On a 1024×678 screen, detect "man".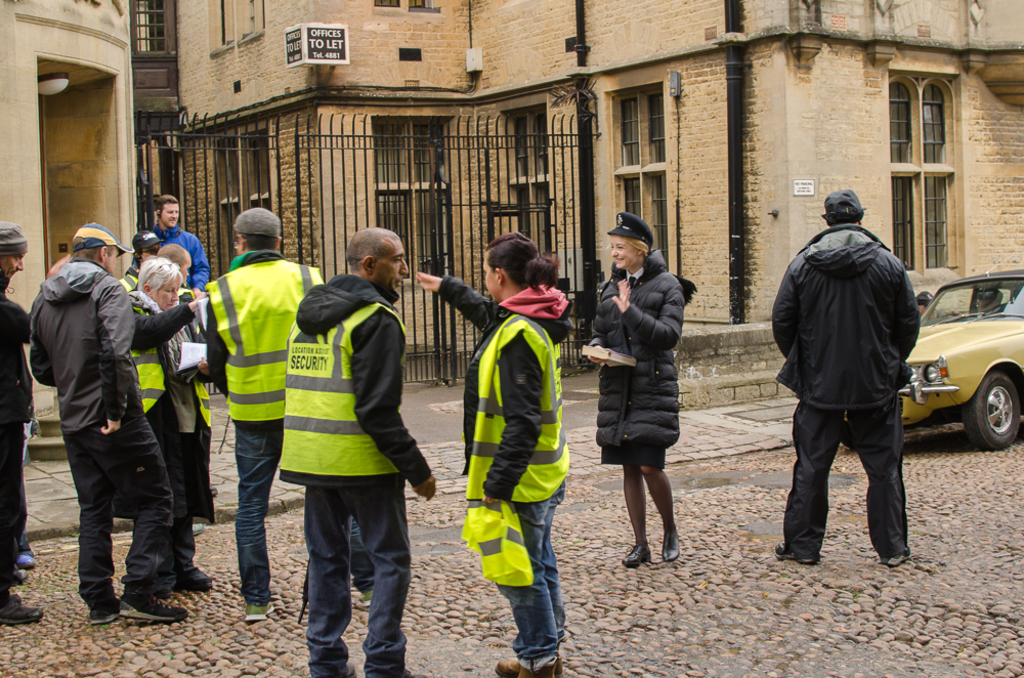
pyautogui.locateOnScreen(152, 196, 213, 304).
